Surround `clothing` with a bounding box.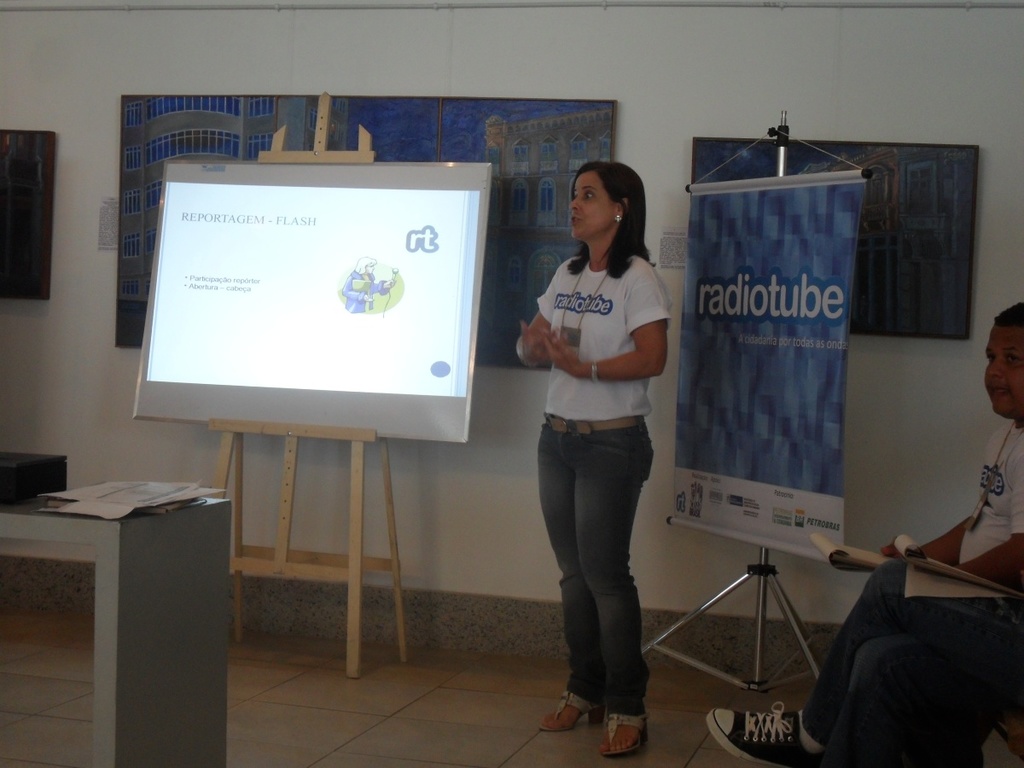
[left=794, top=415, right=1023, bottom=767].
